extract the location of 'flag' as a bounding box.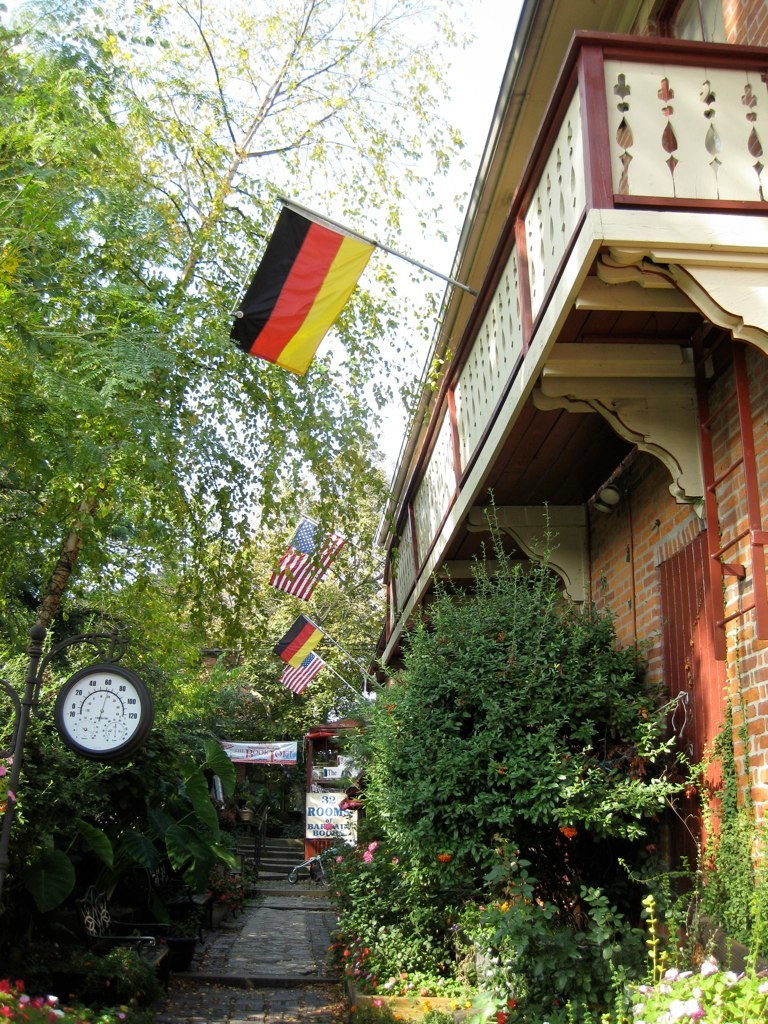
{"left": 219, "top": 207, "right": 379, "bottom": 381}.
